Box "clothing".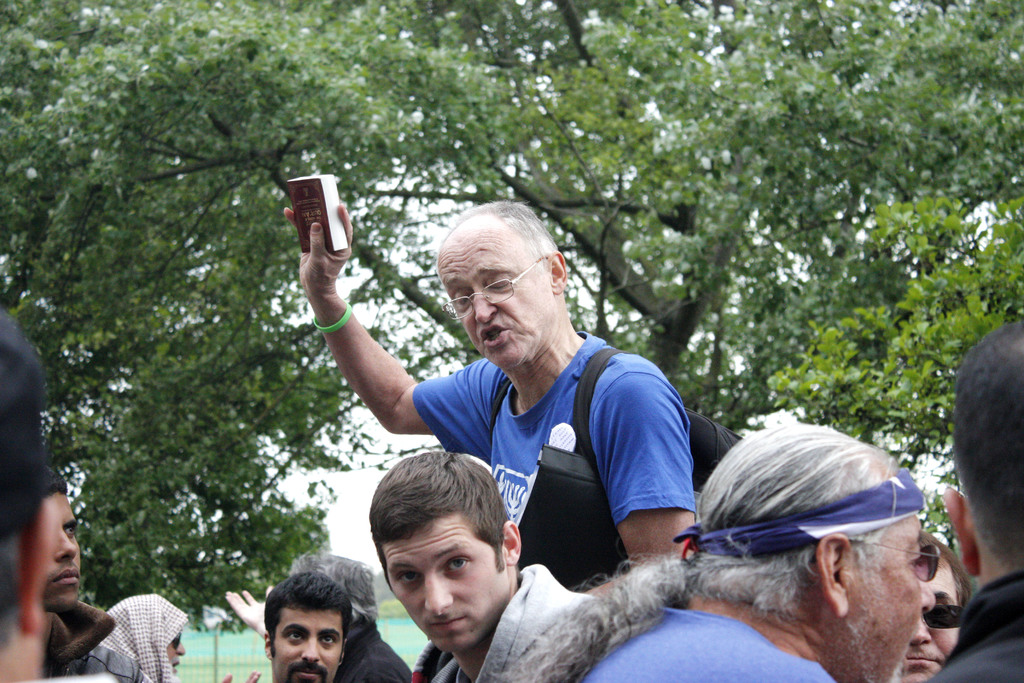
locate(587, 595, 837, 682).
